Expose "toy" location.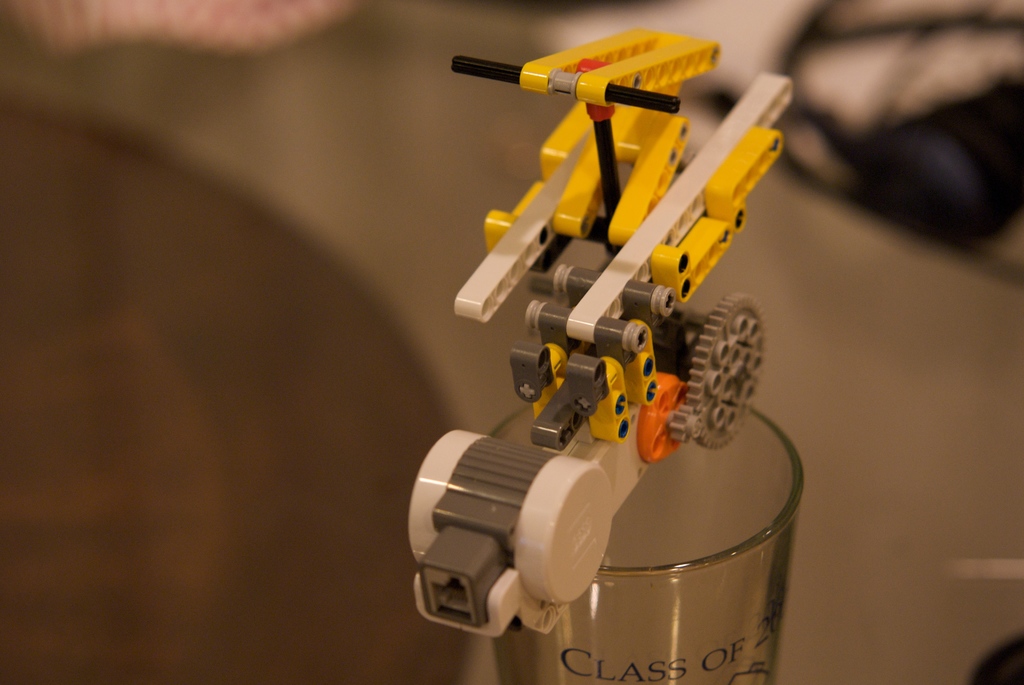
Exposed at [x1=396, y1=3, x2=808, y2=650].
